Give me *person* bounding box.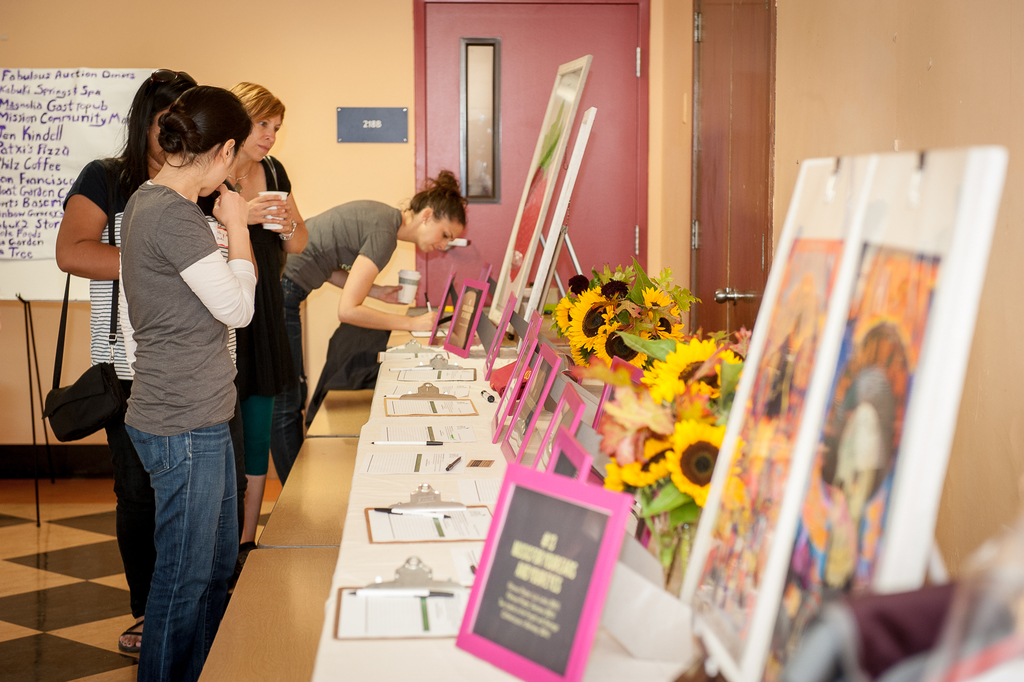
[129, 78, 259, 681].
